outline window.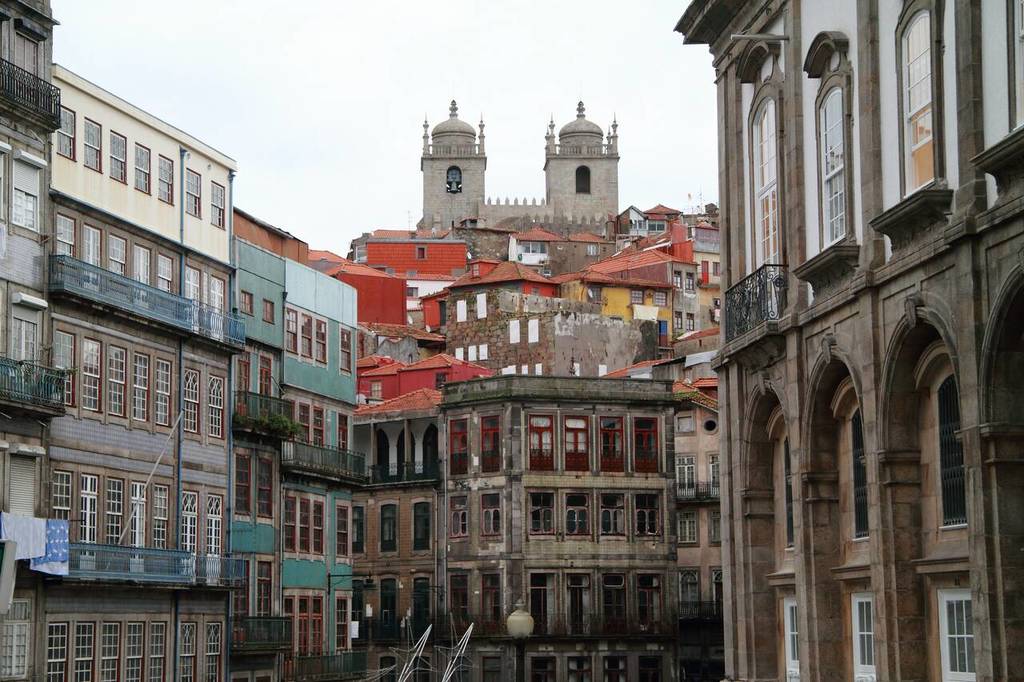
Outline: 646/218/665/234.
